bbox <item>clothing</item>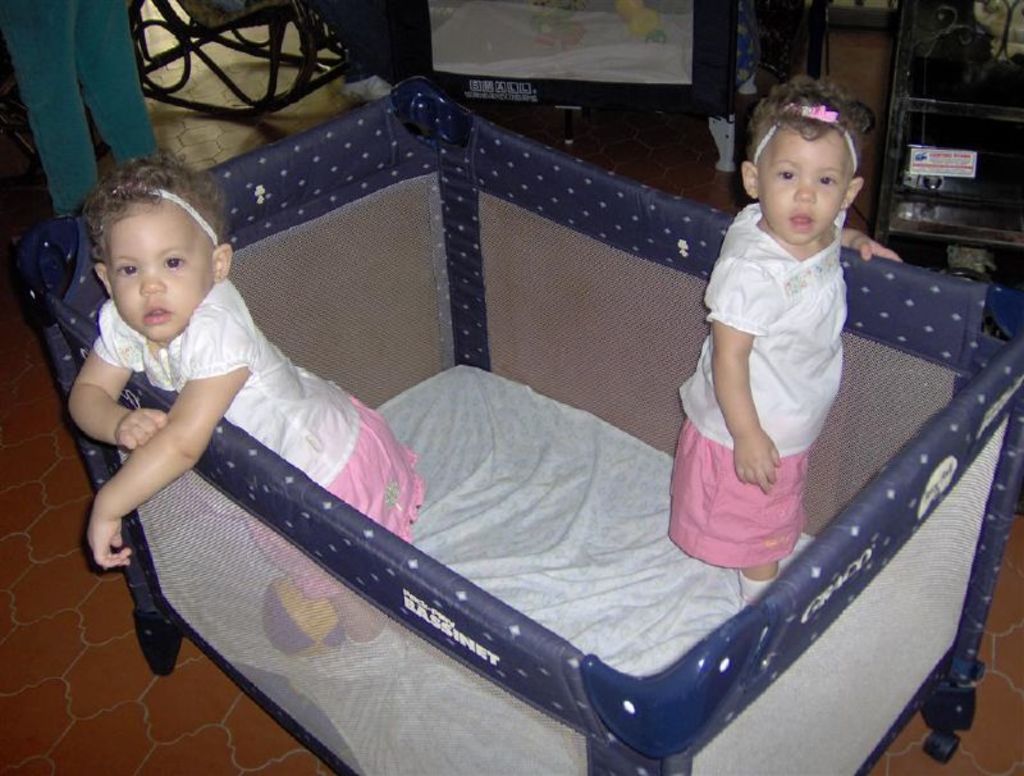
0, 0, 151, 261
